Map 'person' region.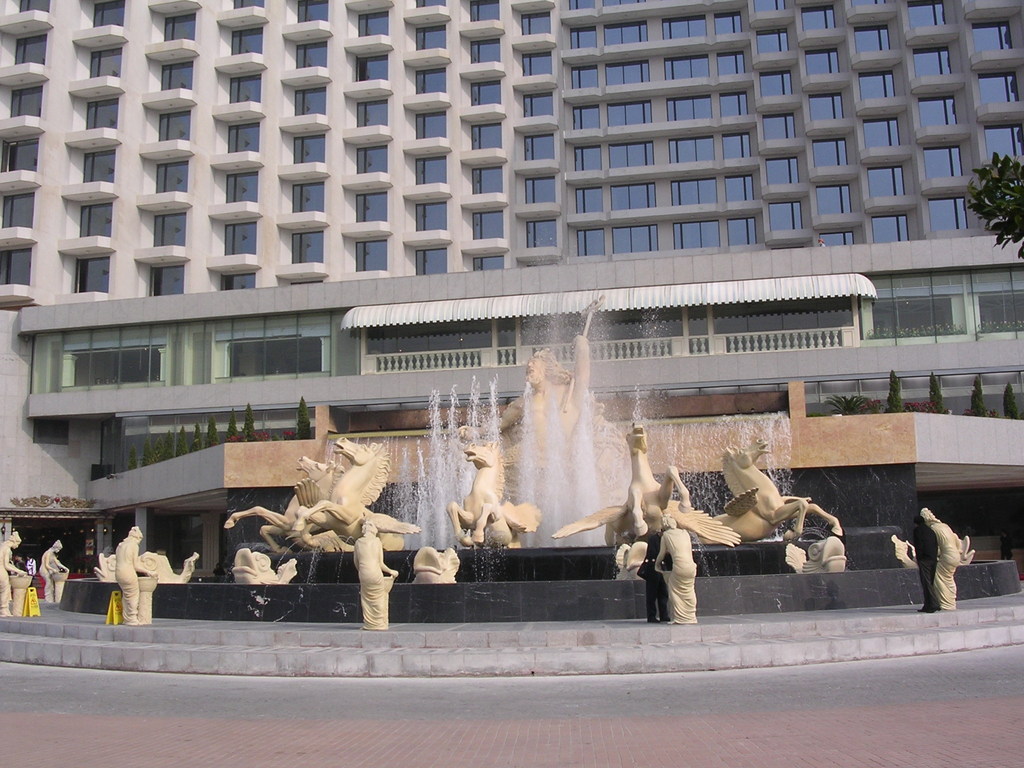
Mapped to Rect(113, 526, 157, 625).
